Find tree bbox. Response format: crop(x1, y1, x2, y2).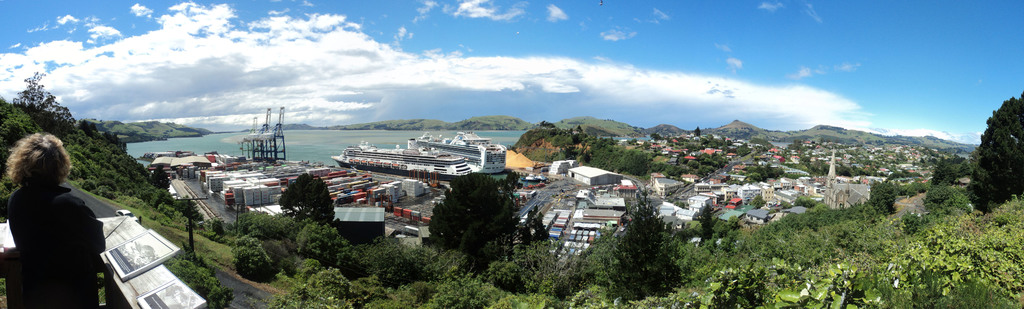
crop(865, 178, 909, 215).
